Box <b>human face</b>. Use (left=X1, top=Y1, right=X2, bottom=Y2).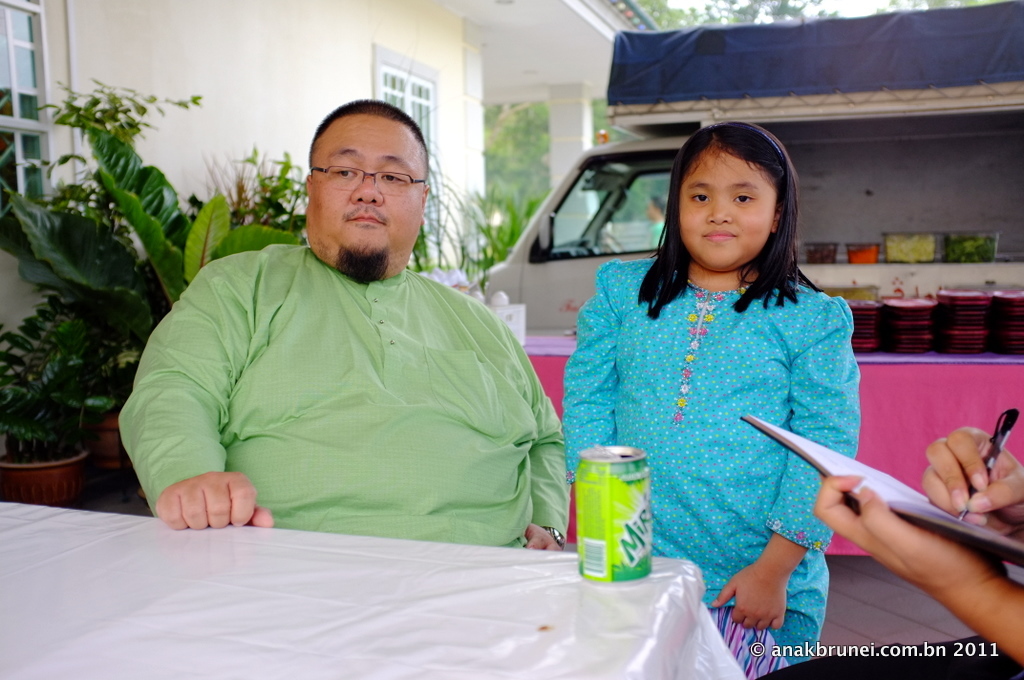
(left=313, top=107, right=423, bottom=266).
